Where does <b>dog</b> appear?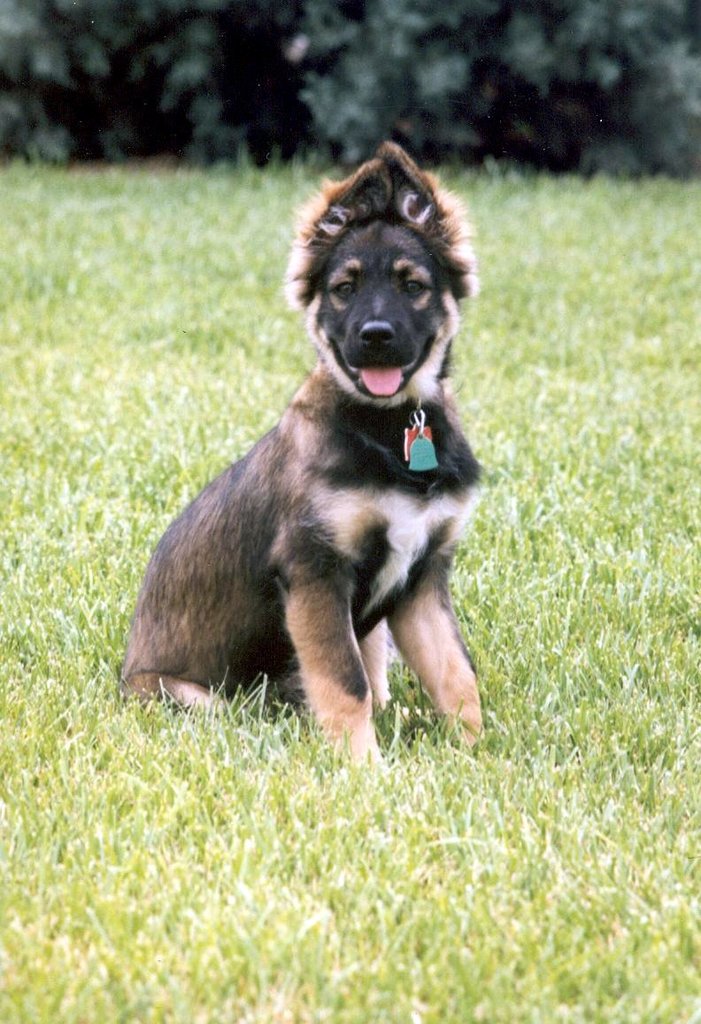
Appears at BBox(117, 141, 481, 767).
